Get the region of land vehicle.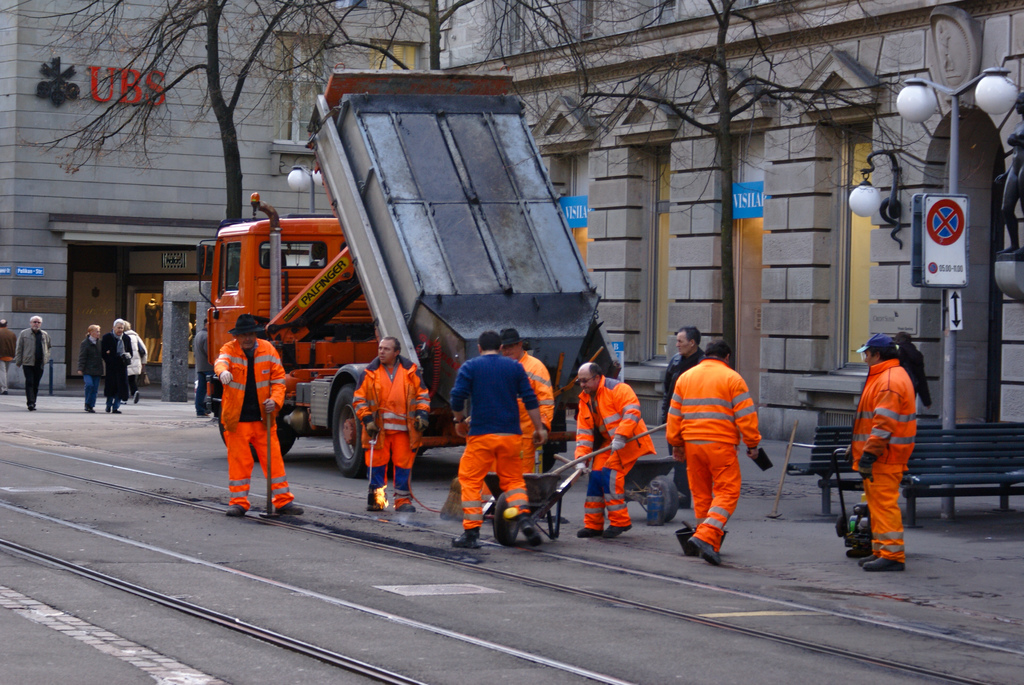
180/71/641/496.
